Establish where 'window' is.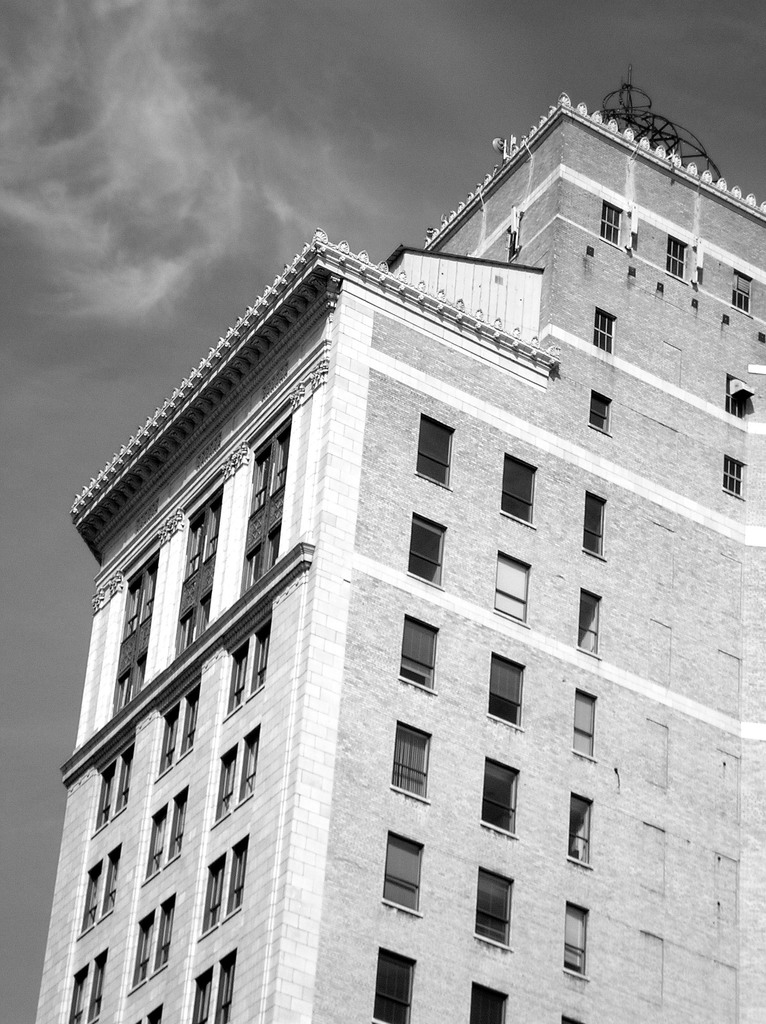
Established at BBox(216, 612, 270, 724).
